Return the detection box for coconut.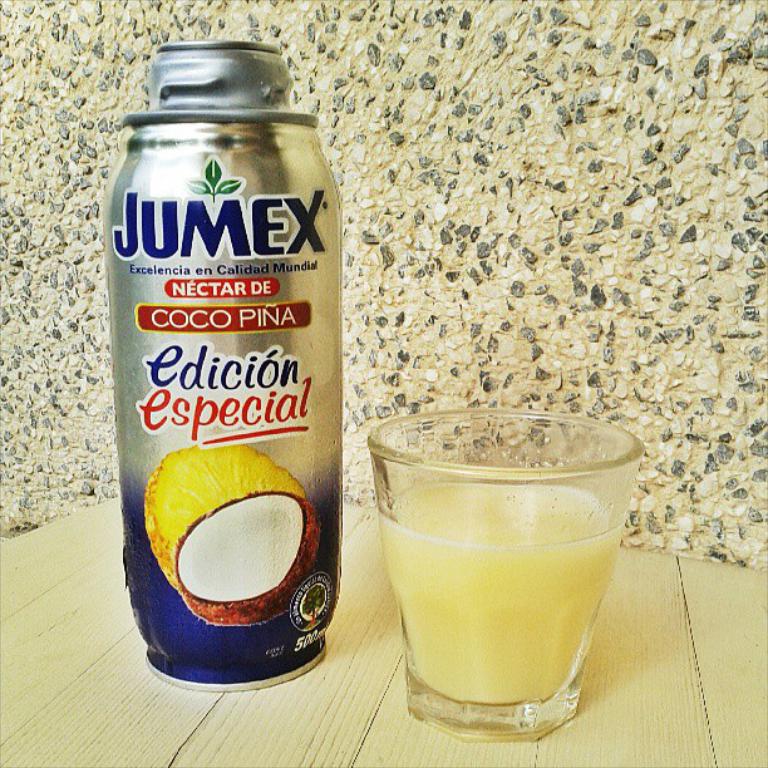
locate(144, 444, 321, 625).
